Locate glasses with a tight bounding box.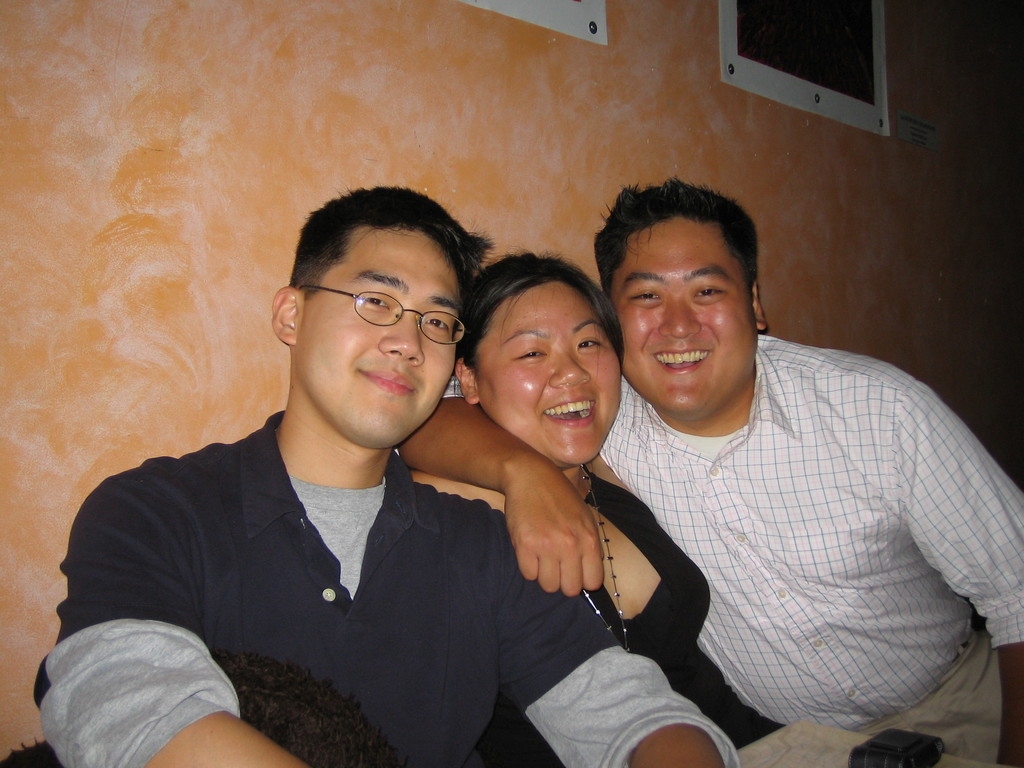
[x1=310, y1=285, x2=463, y2=339].
